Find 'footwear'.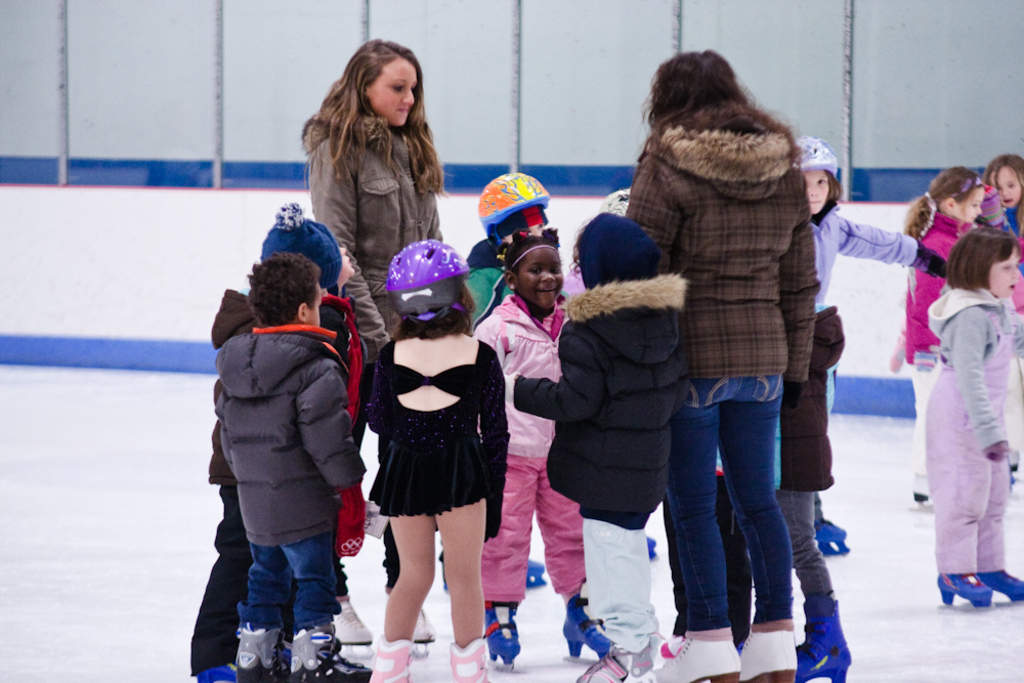
pyautogui.locateOnScreen(979, 570, 1023, 596).
